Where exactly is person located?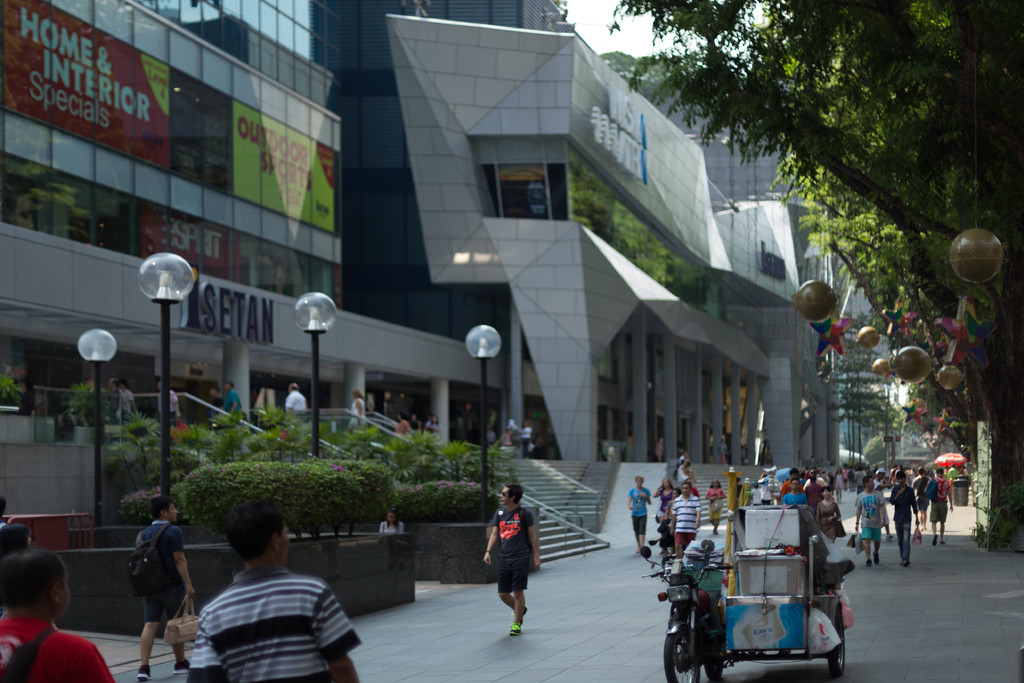
Its bounding box is {"x1": 668, "y1": 478, "x2": 710, "y2": 562}.
